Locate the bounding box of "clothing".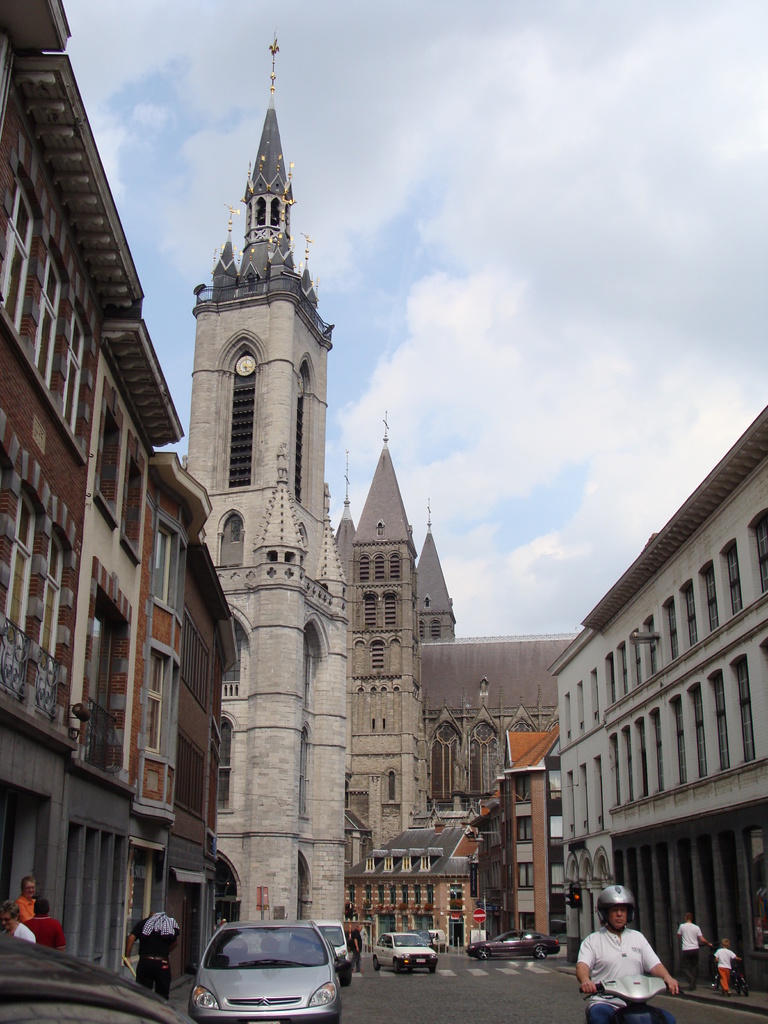
Bounding box: [left=10, top=920, right=27, bottom=939].
